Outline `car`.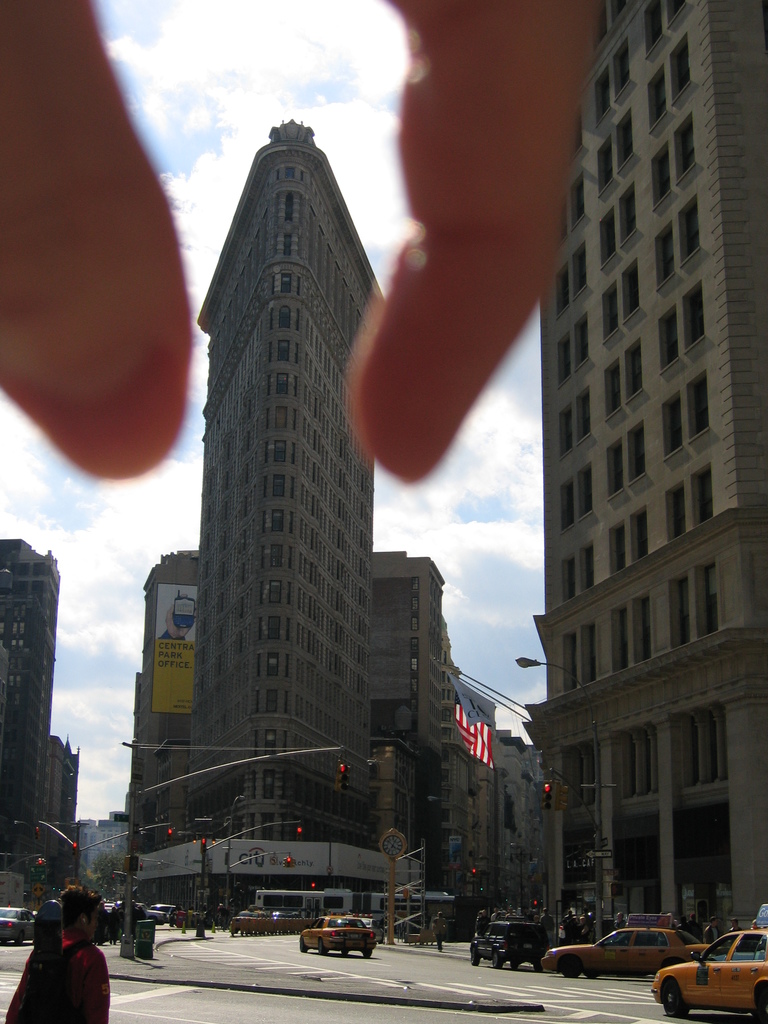
Outline: (0,905,38,950).
